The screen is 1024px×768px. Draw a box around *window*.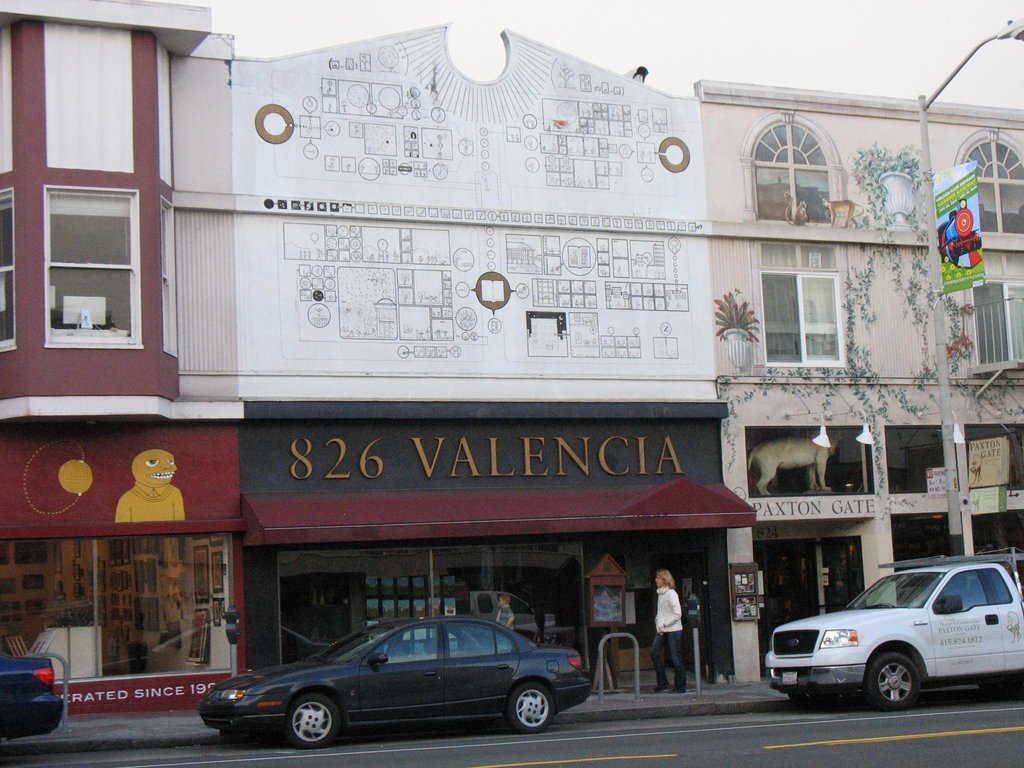
BBox(765, 260, 852, 366).
